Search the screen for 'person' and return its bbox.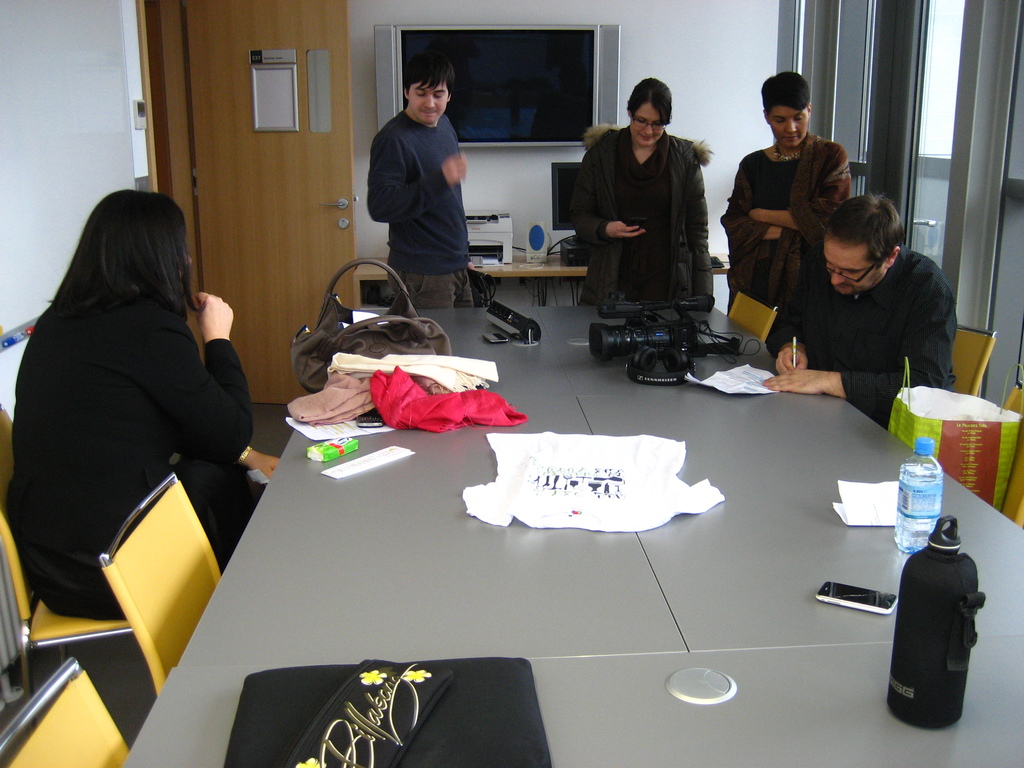
Found: 369,58,465,307.
